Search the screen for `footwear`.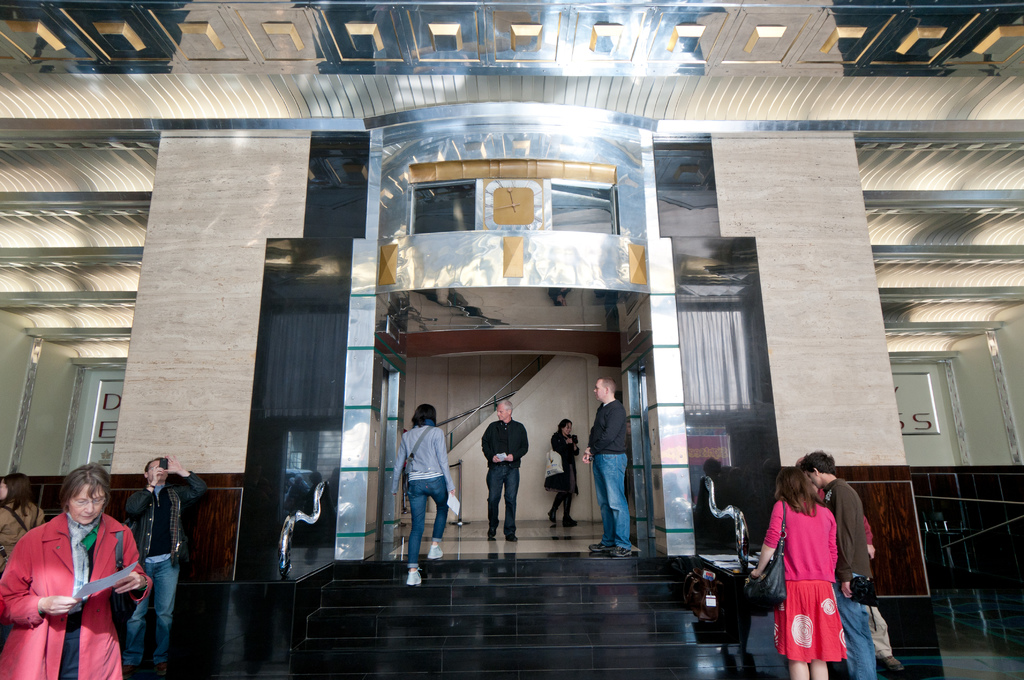
Found at bbox(504, 533, 518, 543).
